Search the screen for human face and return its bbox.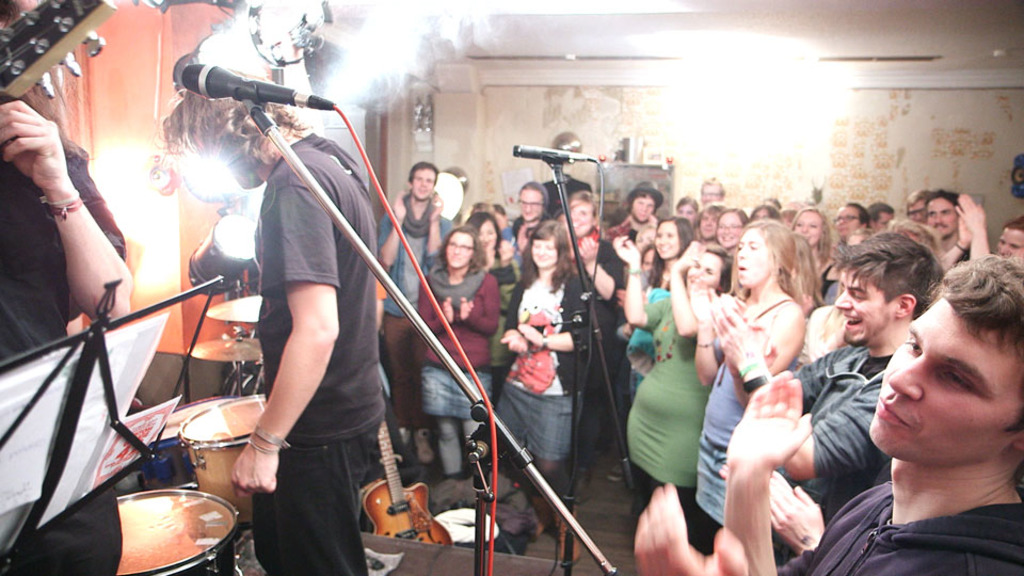
Found: {"x1": 655, "y1": 220, "x2": 684, "y2": 260}.
